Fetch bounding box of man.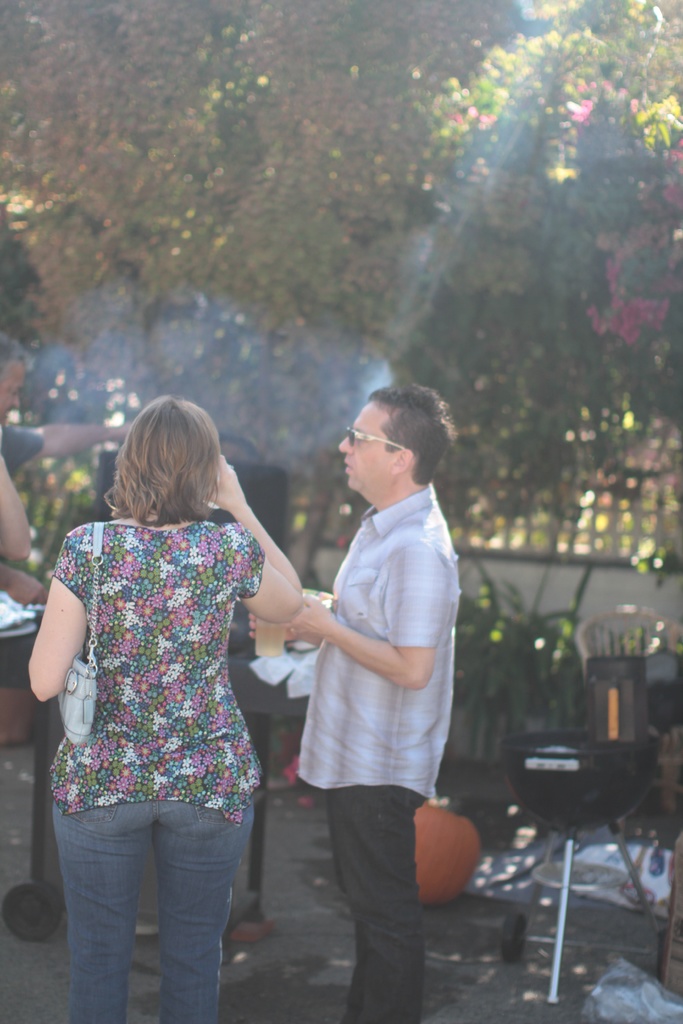
Bbox: select_region(0, 337, 159, 479).
